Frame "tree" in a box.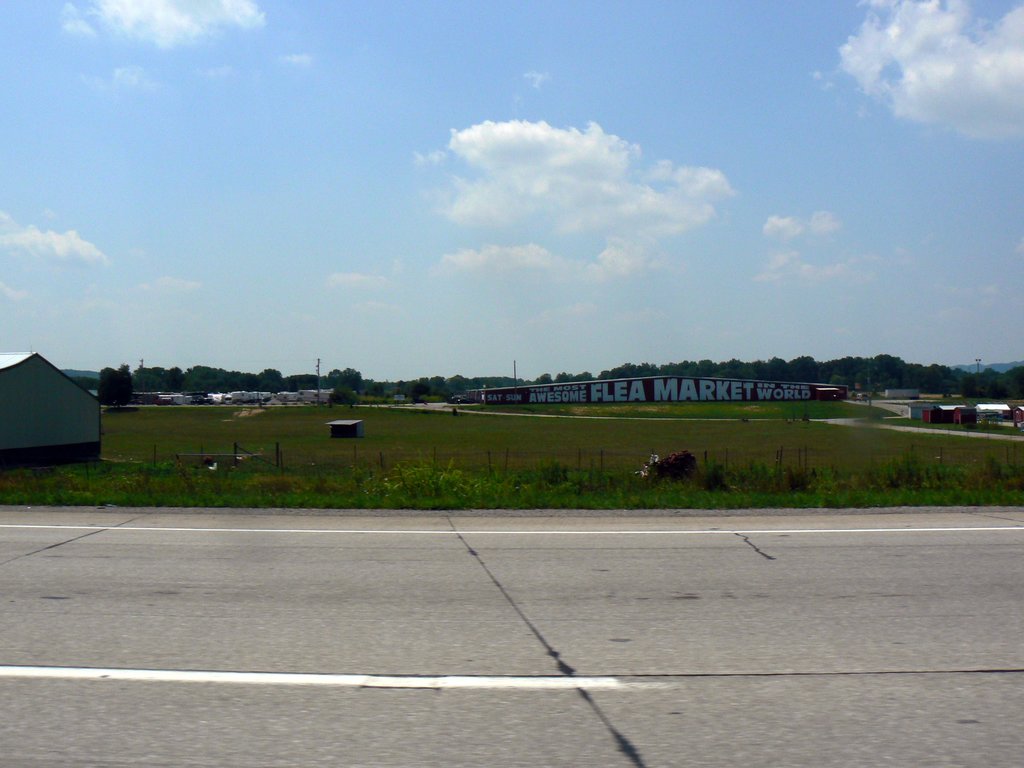
(left=362, top=373, right=383, bottom=396).
